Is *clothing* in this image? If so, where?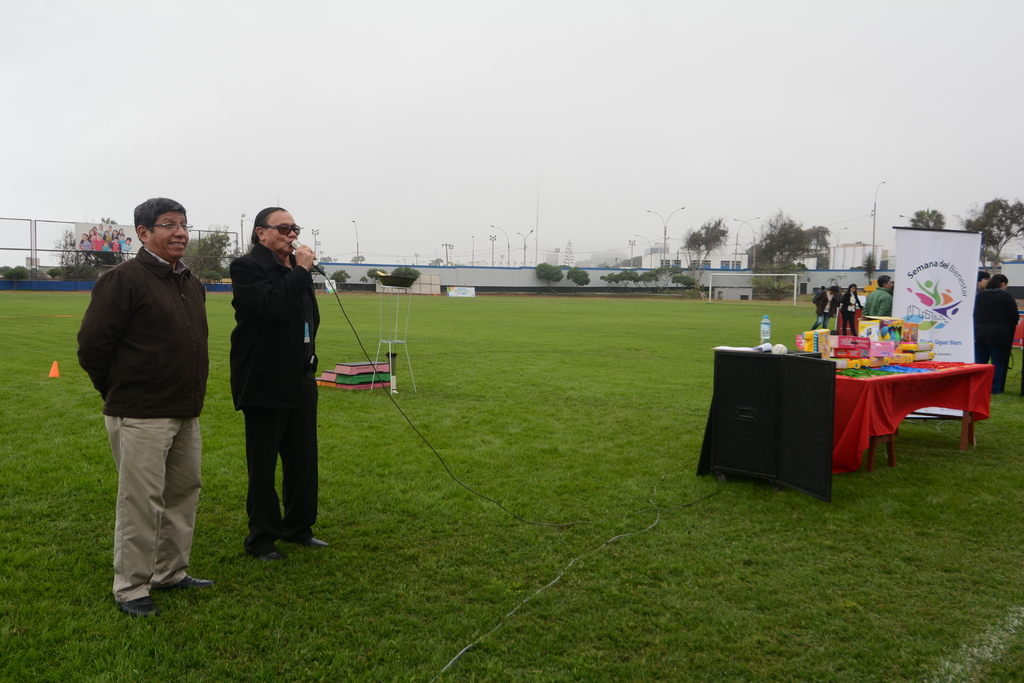
Yes, at x1=974, y1=288, x2=1017, y2=390.
